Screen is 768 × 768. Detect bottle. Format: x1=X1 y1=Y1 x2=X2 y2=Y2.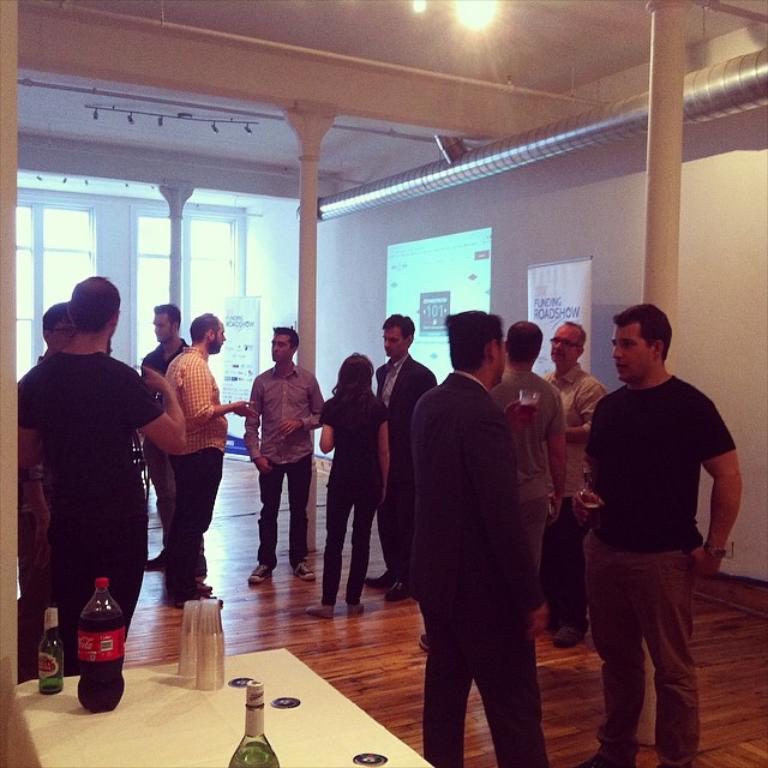
x1=78 y1=578 x2=125 y2=713.
